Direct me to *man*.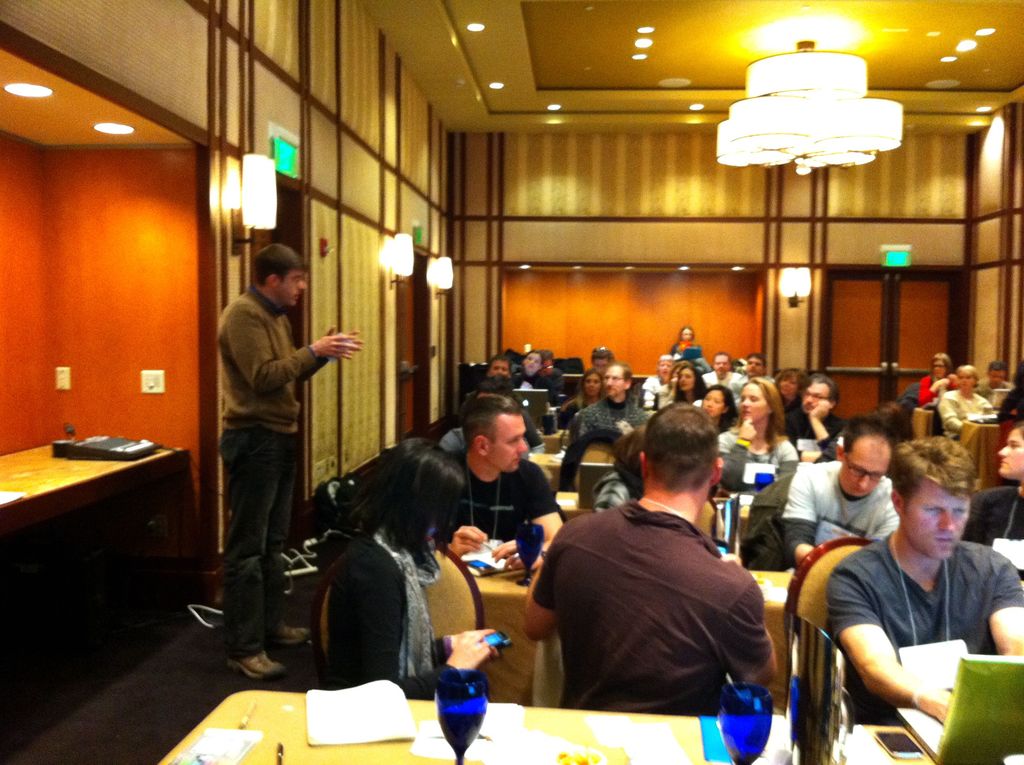
Direction: <bbox>727, 356, 780, 415</bbox>.
